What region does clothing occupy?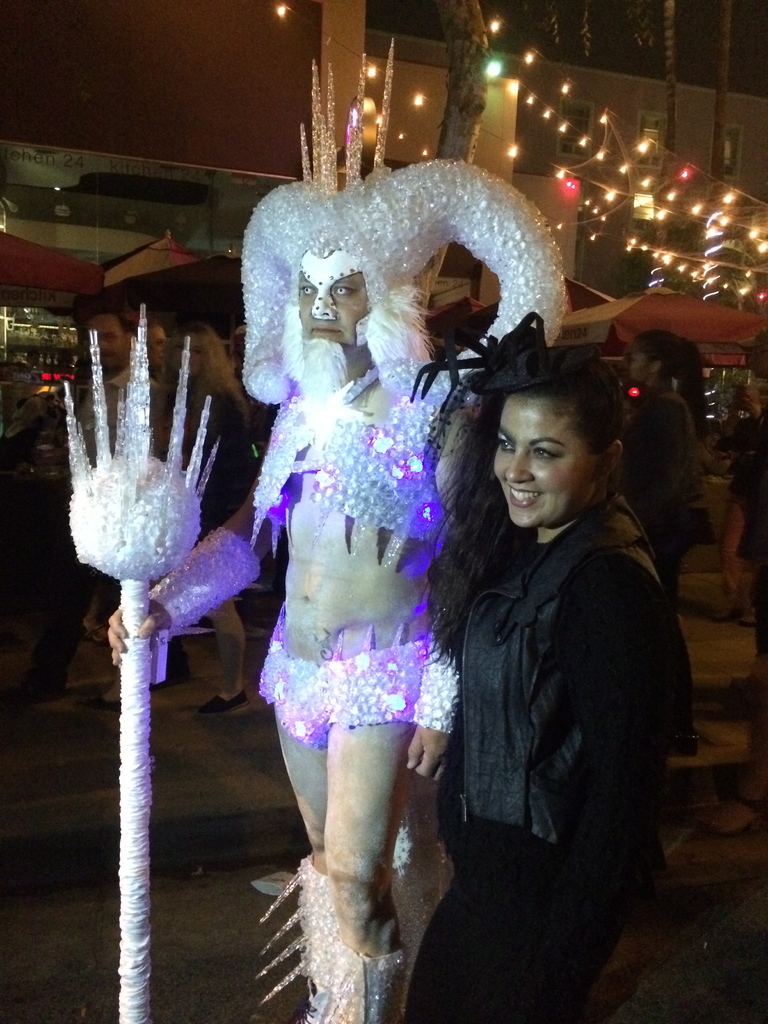
728/410/767/554.
